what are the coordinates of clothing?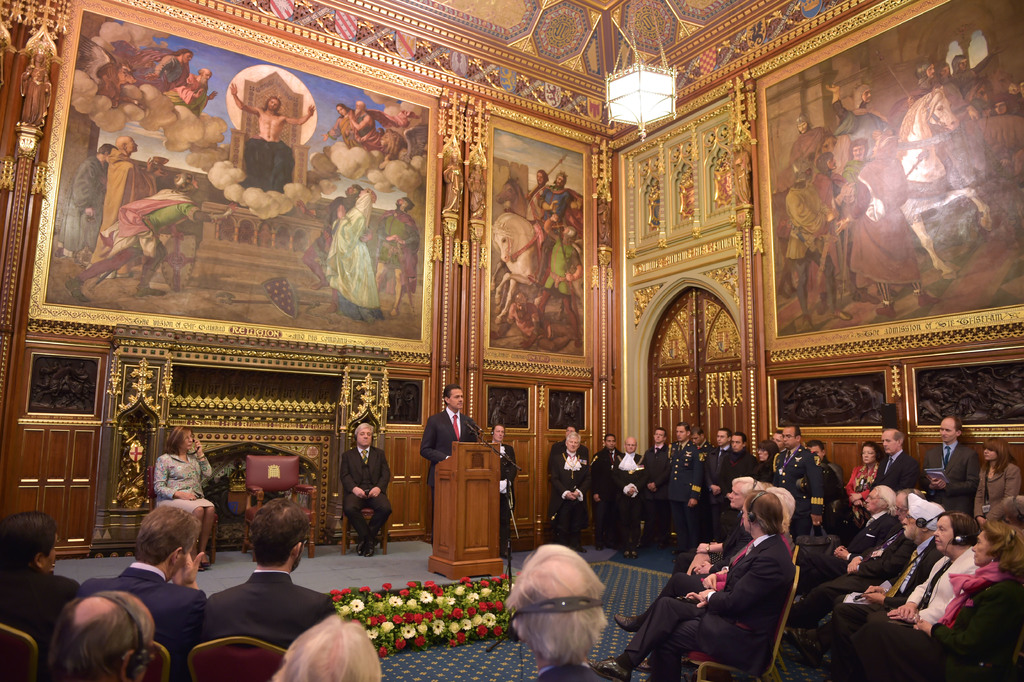
[341,447,392,540].
